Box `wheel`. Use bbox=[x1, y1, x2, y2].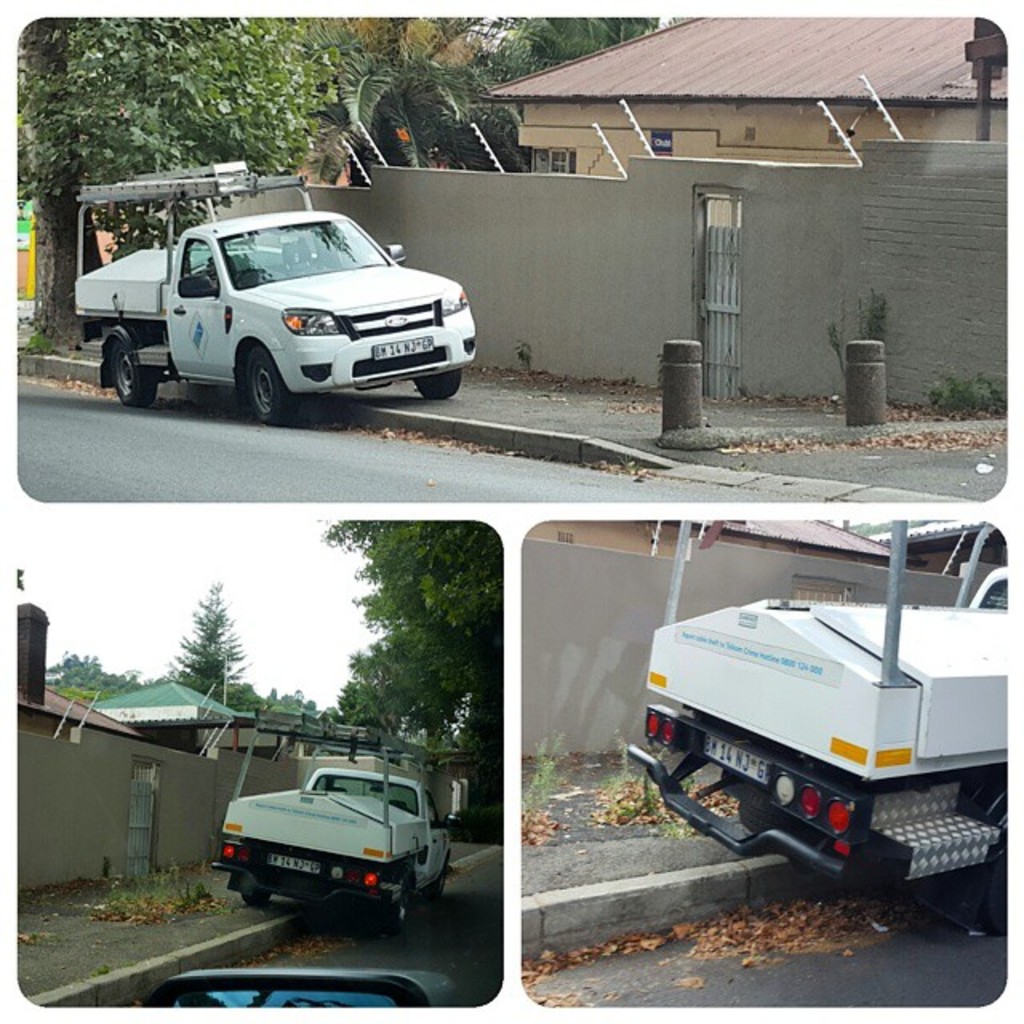
bbox=[414, 373, 462, 402].
